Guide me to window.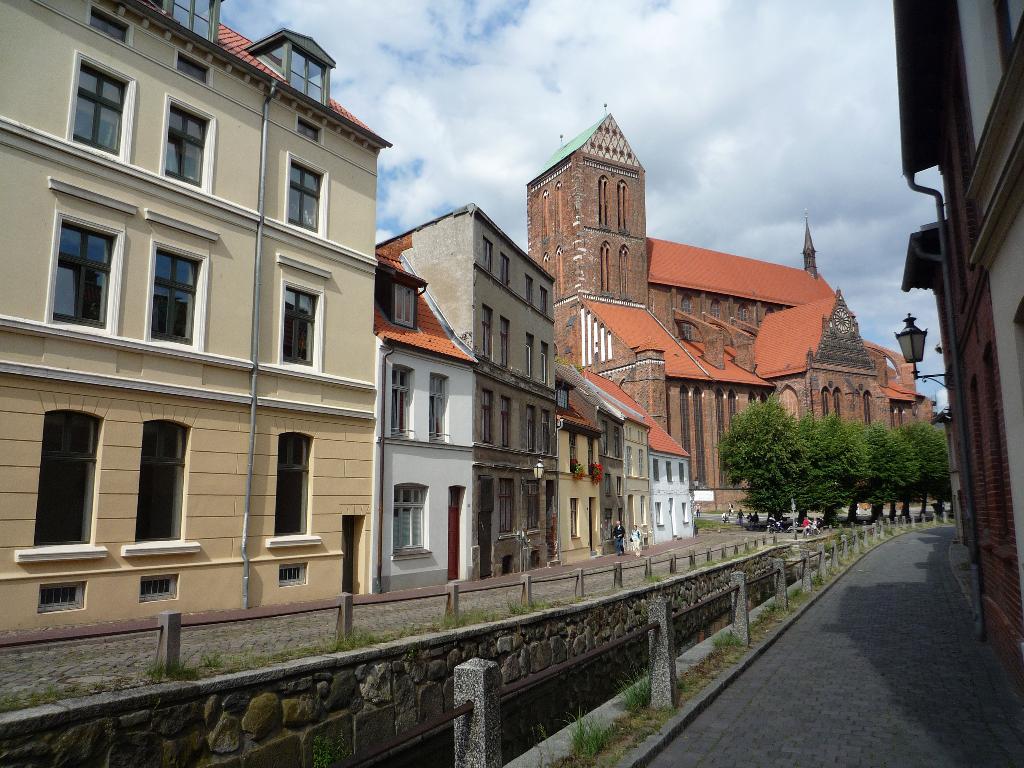
Guidance: x1=147 y1=234 x2=212 y2=352.
